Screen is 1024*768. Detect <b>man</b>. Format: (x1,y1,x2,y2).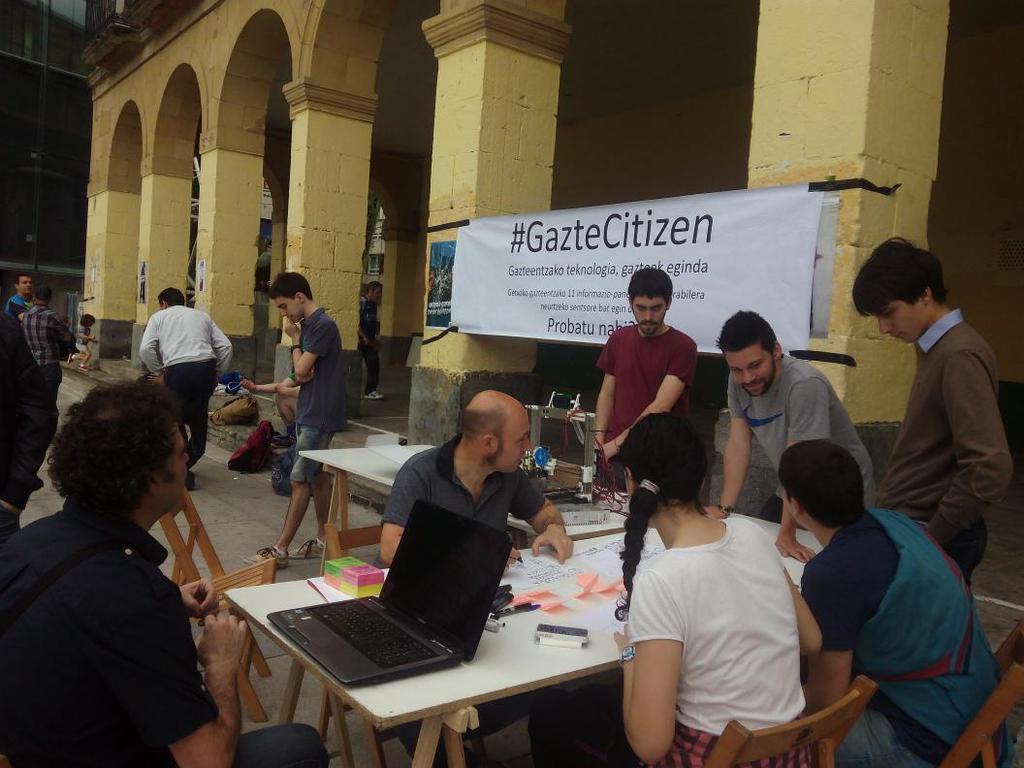
(842,236,1022,593).
